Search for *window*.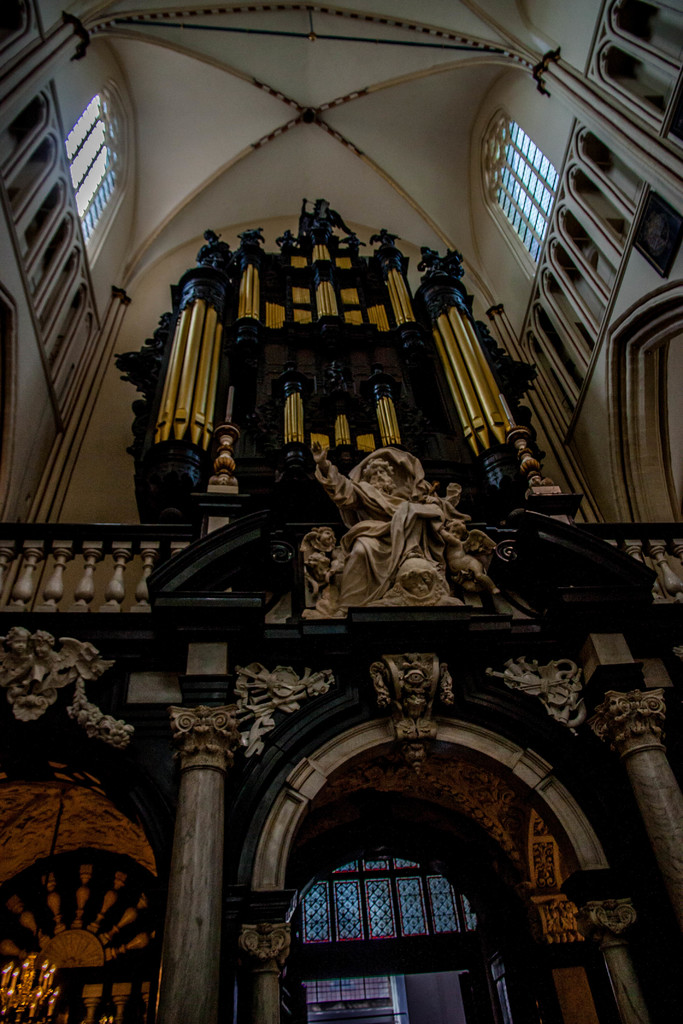
Found at bbox=(477, 118, 564, 272).
